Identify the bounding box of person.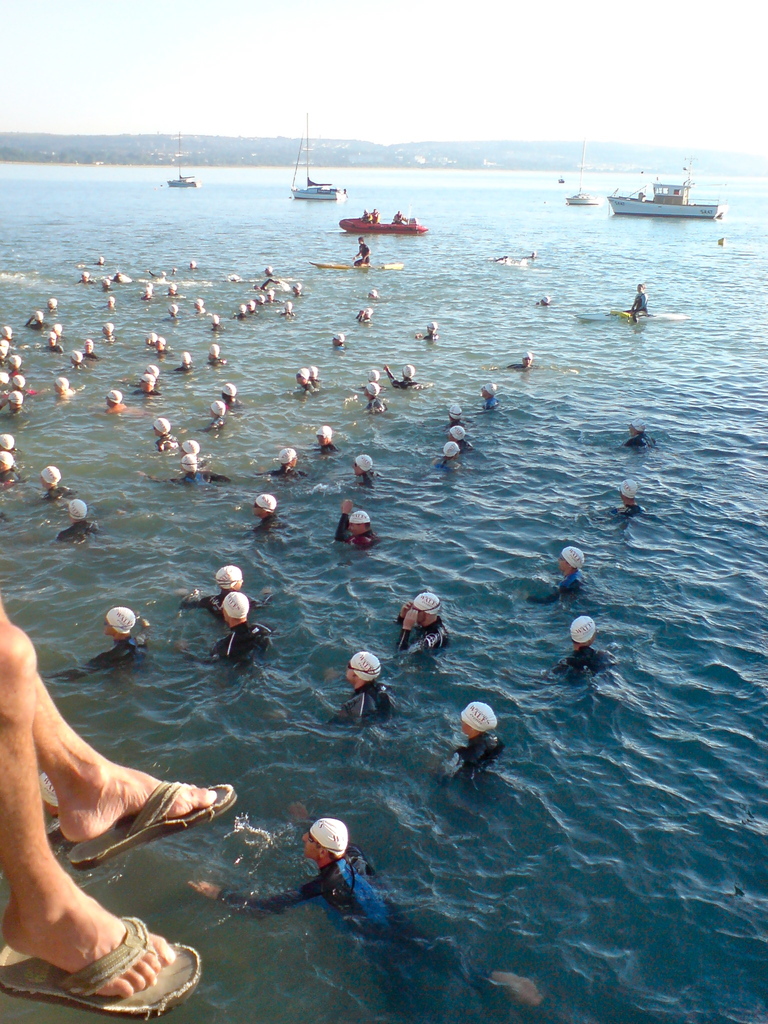
(511,545,600,608).
